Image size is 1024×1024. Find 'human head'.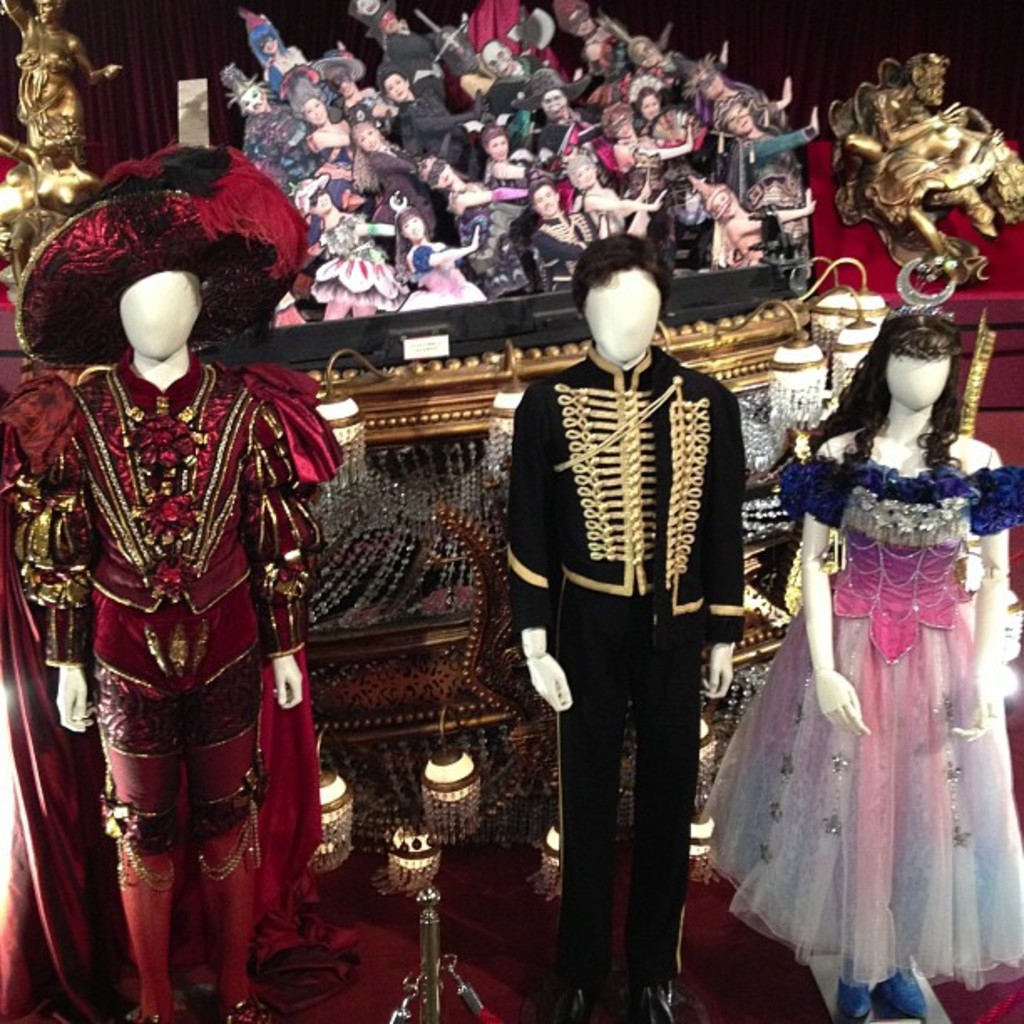
rect(477, 42, 514, 75).
